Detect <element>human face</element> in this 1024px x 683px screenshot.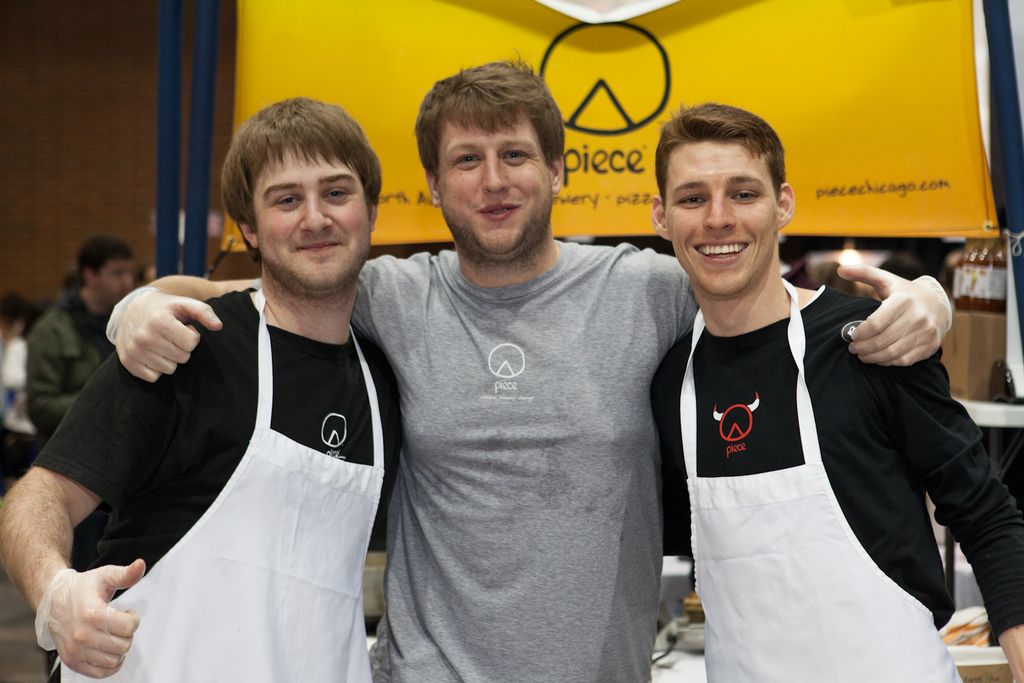
Detection: (255,137,371,289).
